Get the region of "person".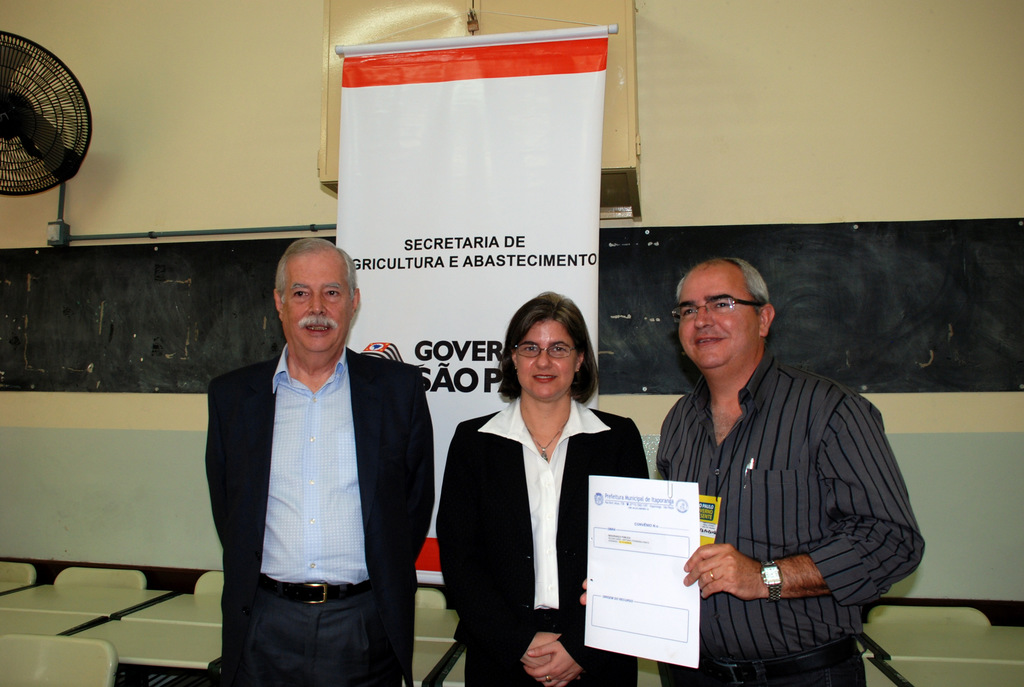
x1=430, y1=285, x2=649, y2=686.
